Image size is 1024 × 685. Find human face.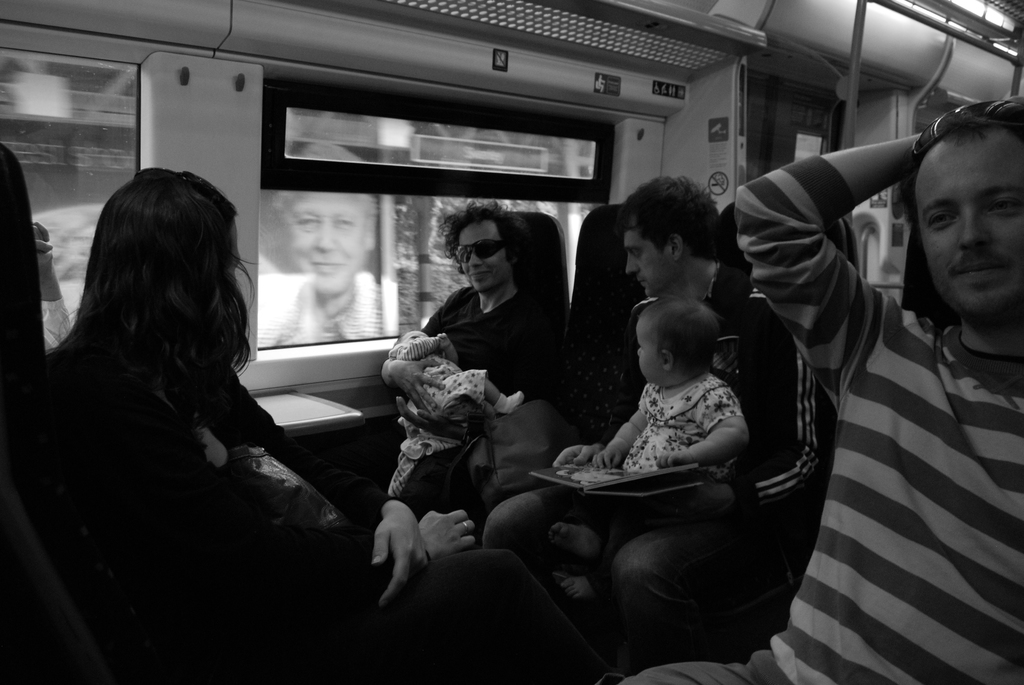
639,321,662,384.
